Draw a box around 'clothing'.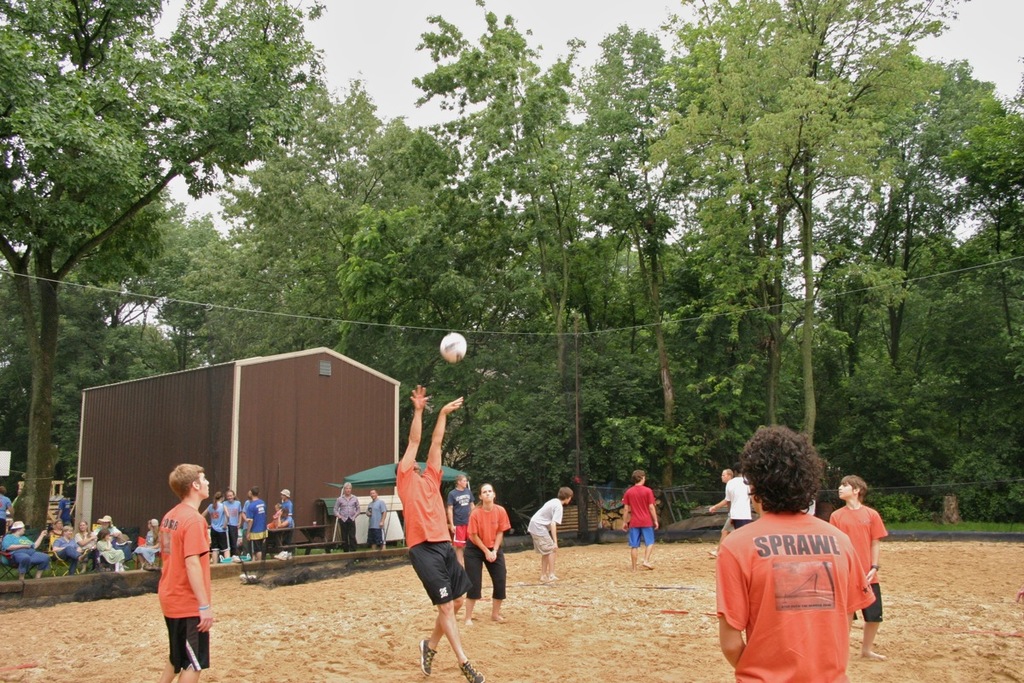
Rect(277, 507, 293, 529).
